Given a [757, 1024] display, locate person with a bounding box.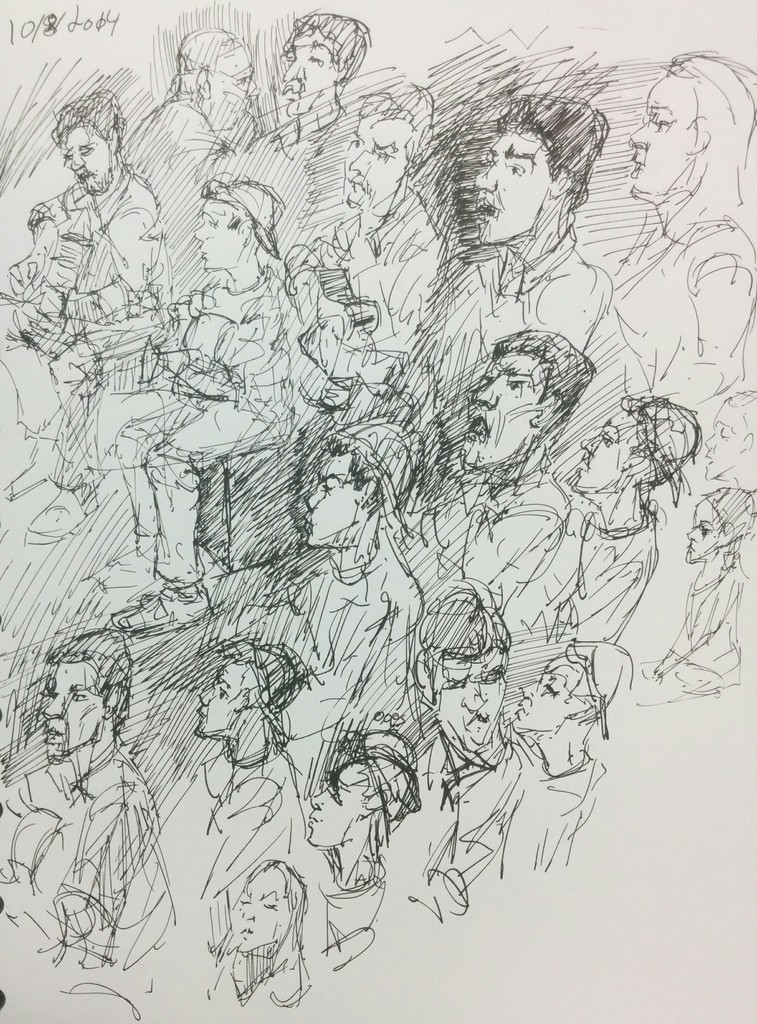
Located: select_region(403, 555, 524, 801).
